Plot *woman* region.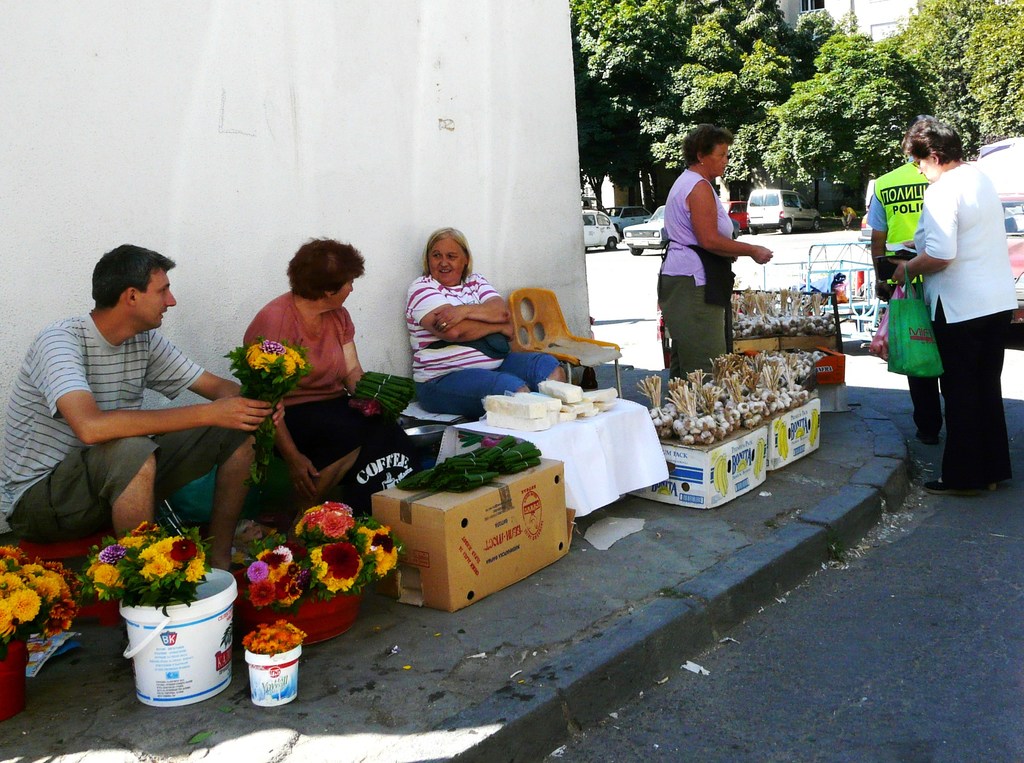
Plotted at select_region(240, 236, 407, 511).
